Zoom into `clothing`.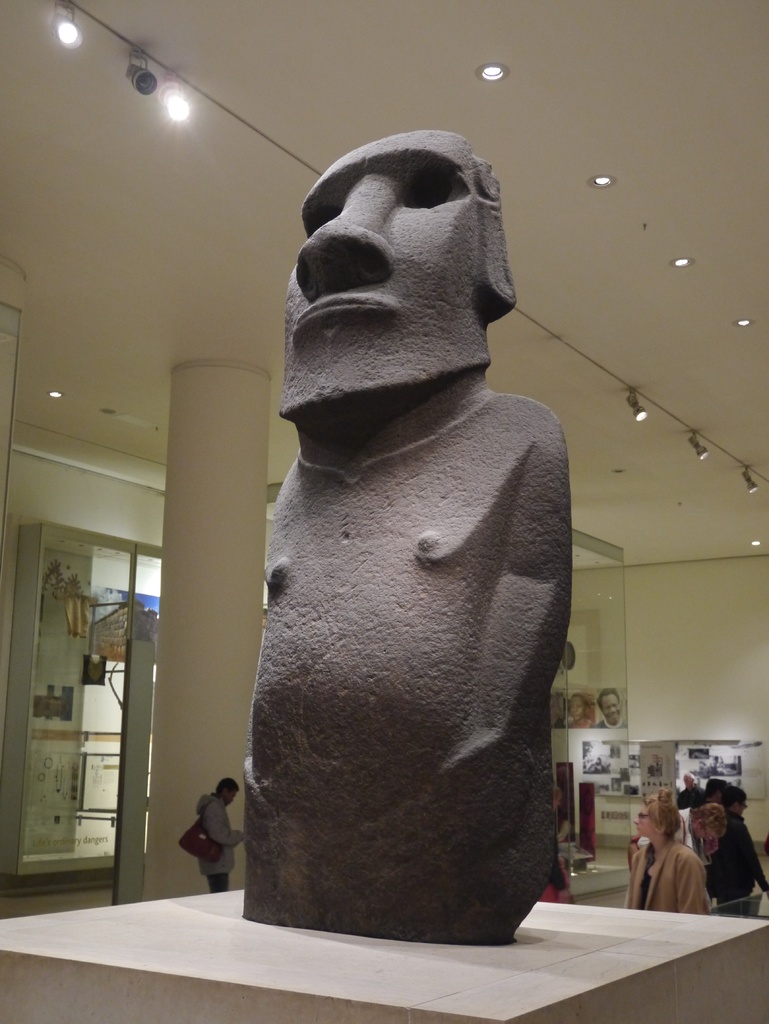
Zoom target: left=627, top=847, right=708, bottom=915.
